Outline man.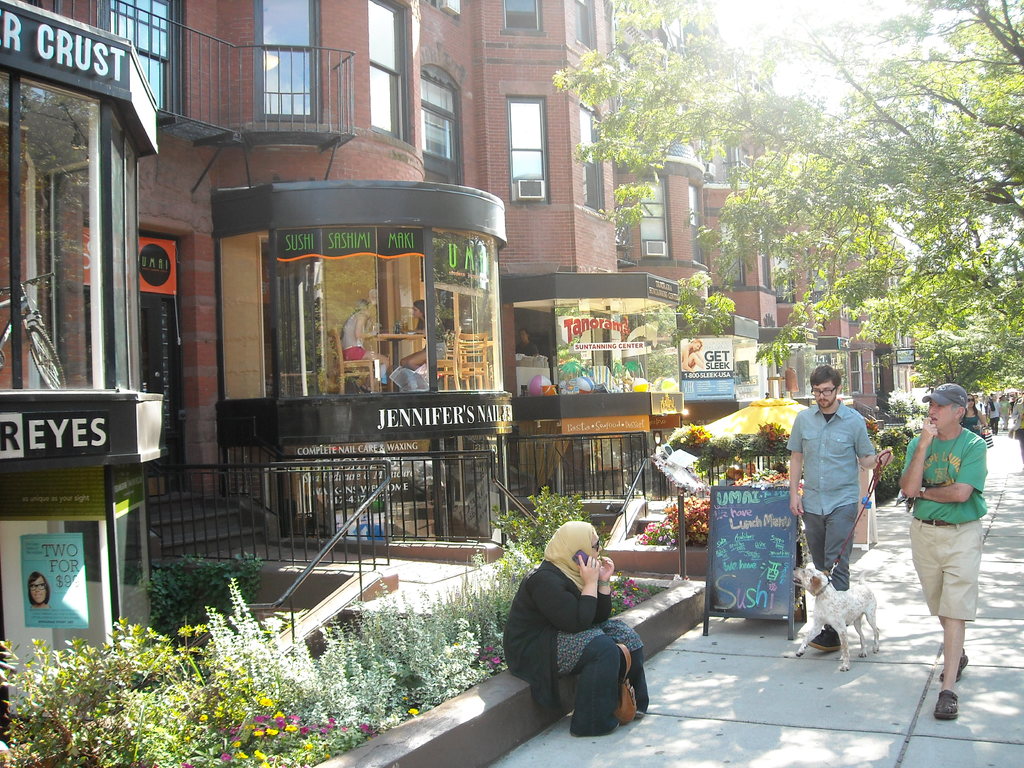
Outline: 778,365,879,651.
